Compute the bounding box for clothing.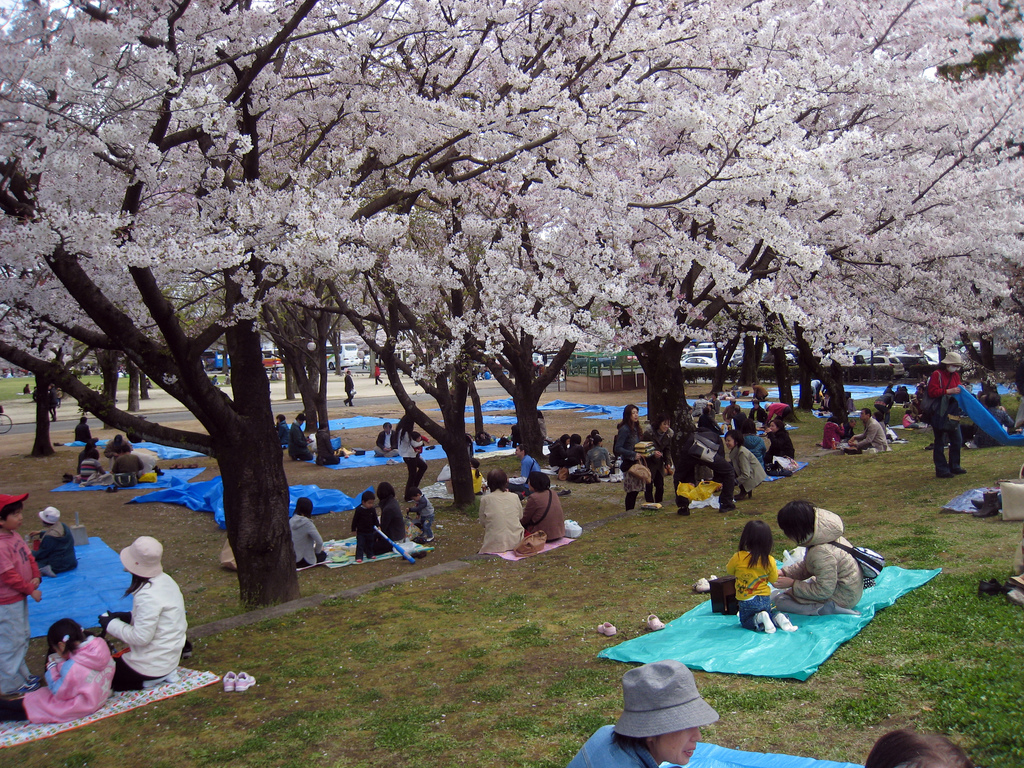
{"x1": 470, "y1": 466, "x2": 486, "y2": 498}.
